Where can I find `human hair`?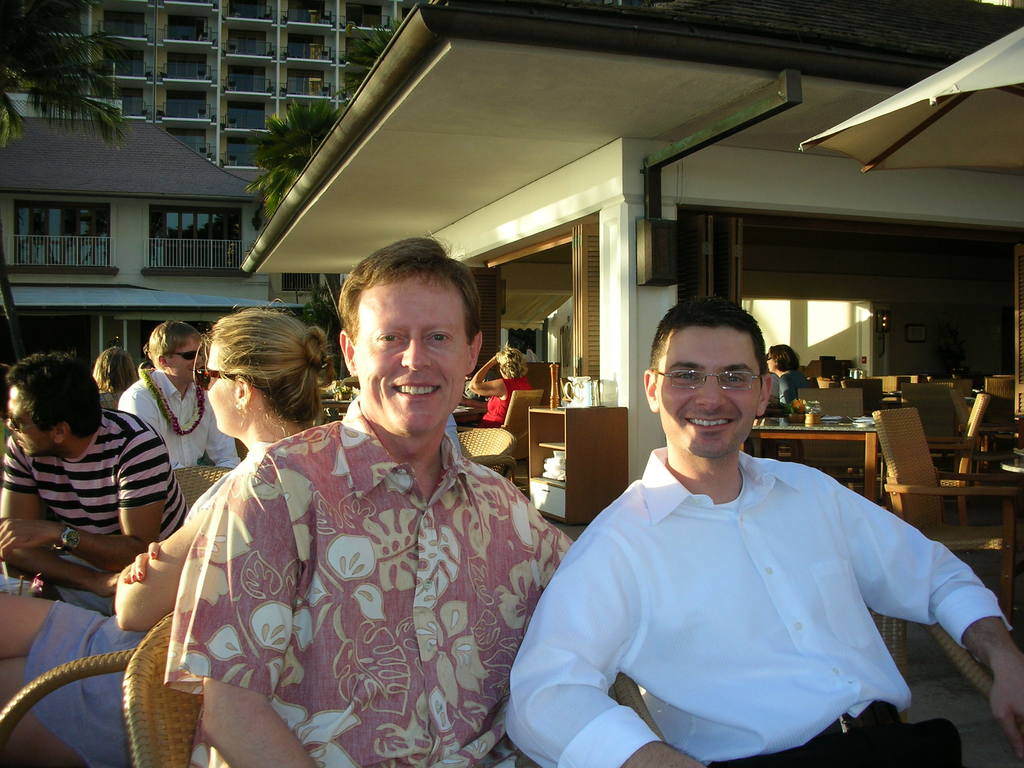
You can find it at 193,297,335,437.
